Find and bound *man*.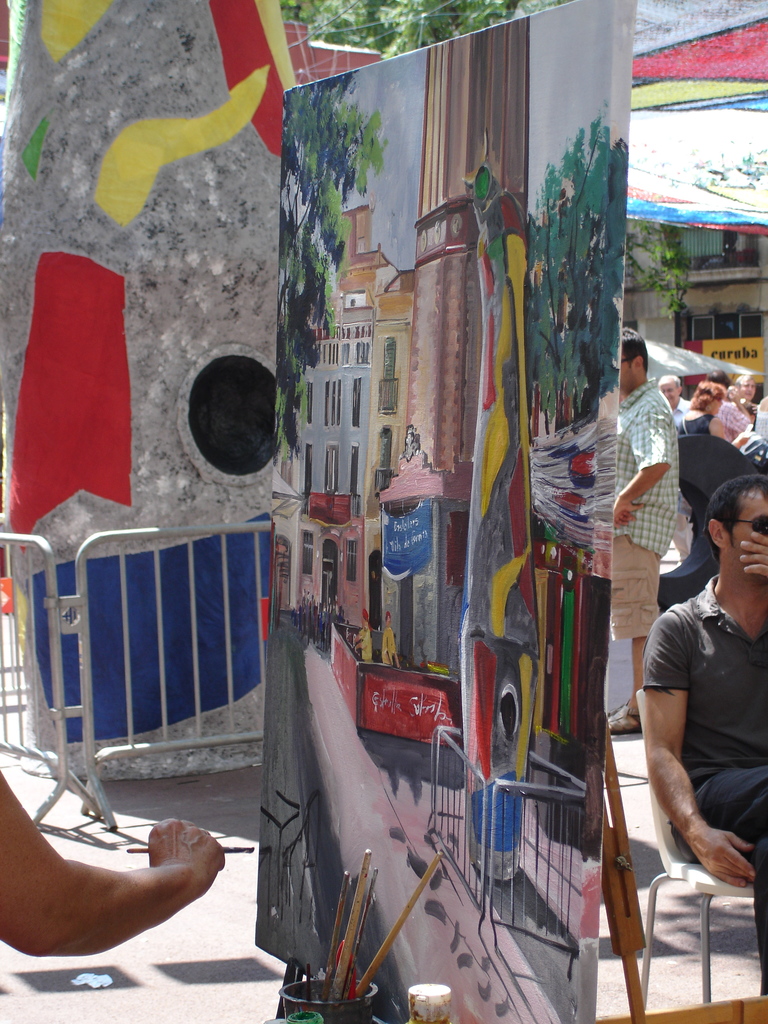
Bound: pyautogui.locateOnScreen(620, 316, 682, 740).
